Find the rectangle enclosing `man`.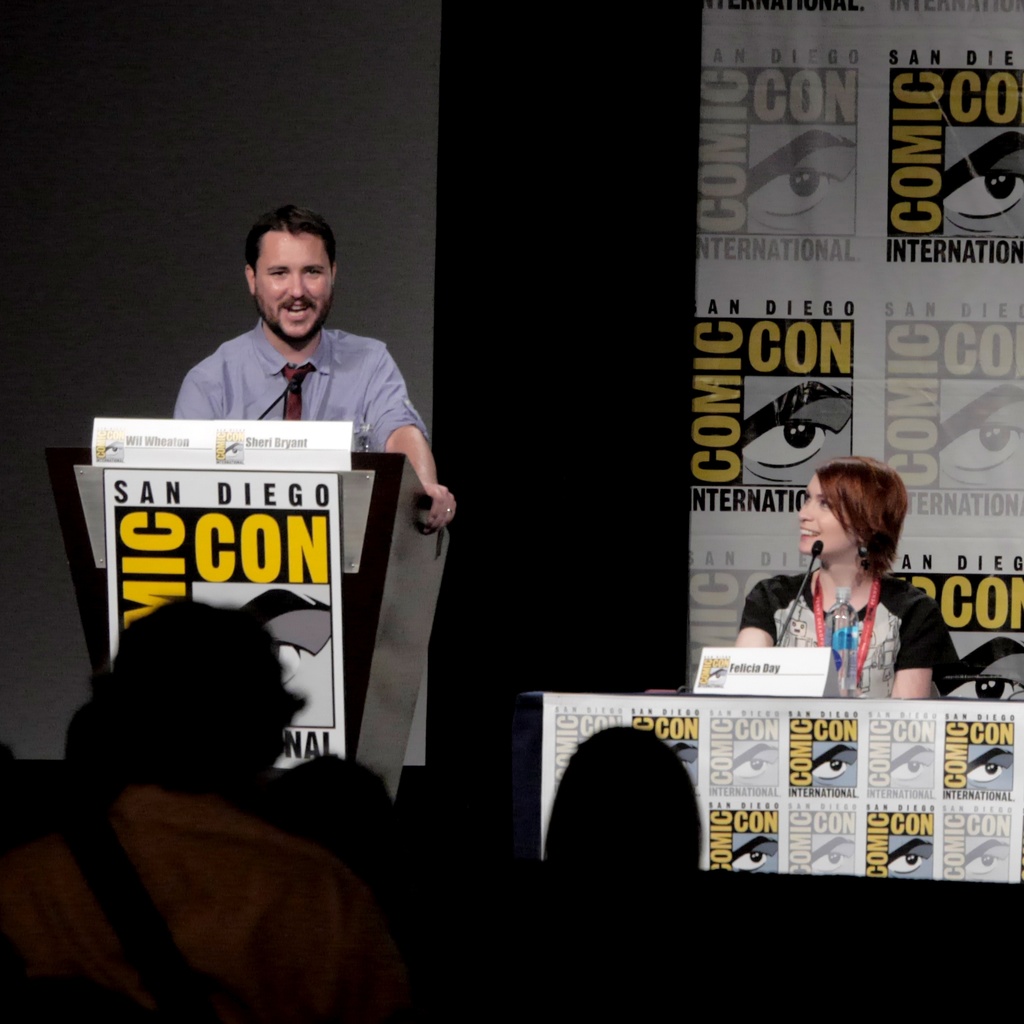
<bbox>170, 201, 462, 534</bbox>.
